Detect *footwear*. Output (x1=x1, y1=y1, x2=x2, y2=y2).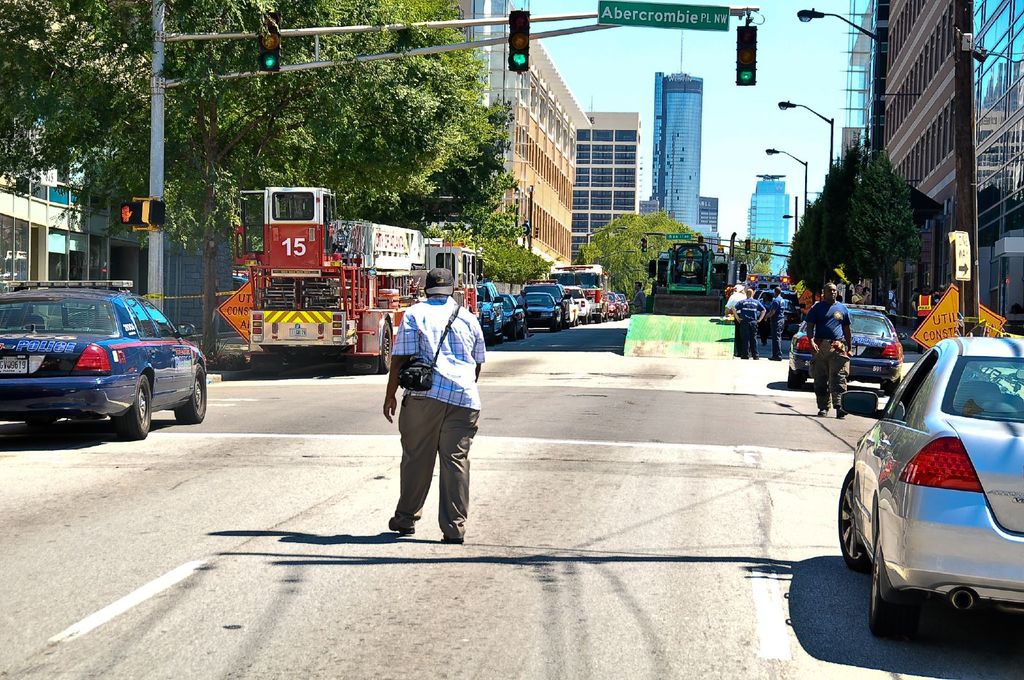
(x1=385, y1=521, x2=423, y2=538).
